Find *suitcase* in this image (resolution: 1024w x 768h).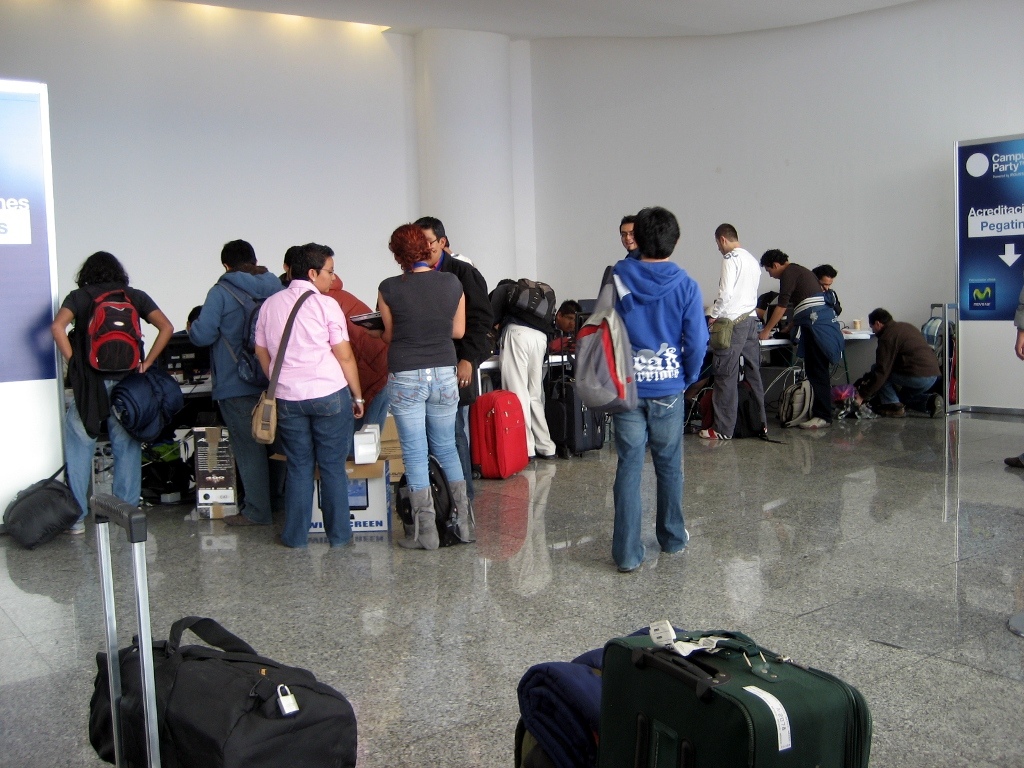
(605,624,873,767).
